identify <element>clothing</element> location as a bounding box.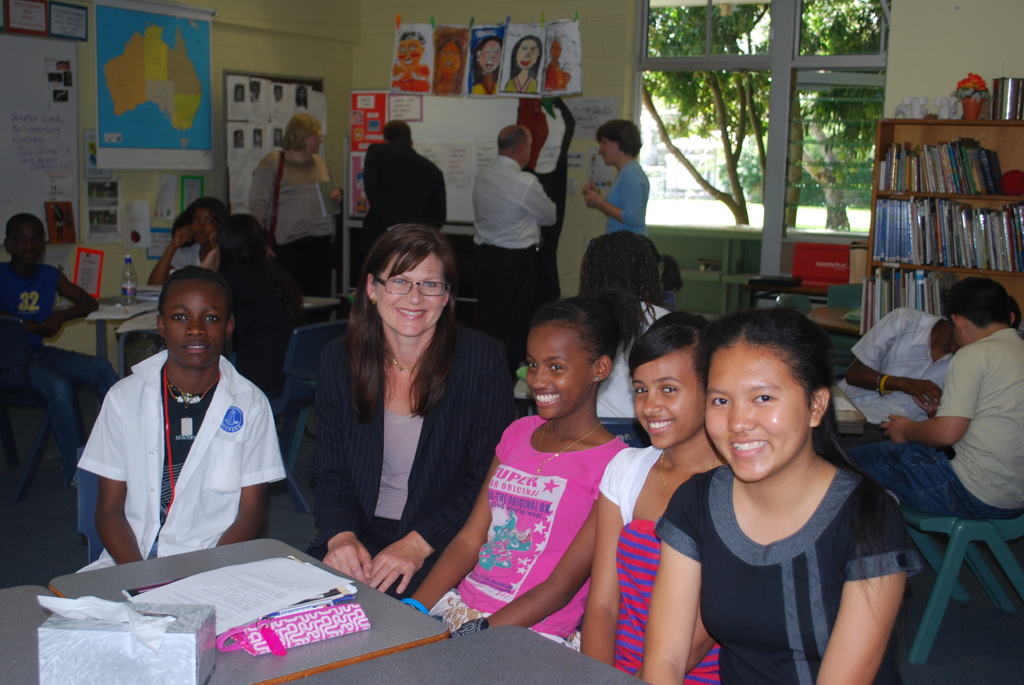
<bbox>281, 320, 522, 617</bbox>.
